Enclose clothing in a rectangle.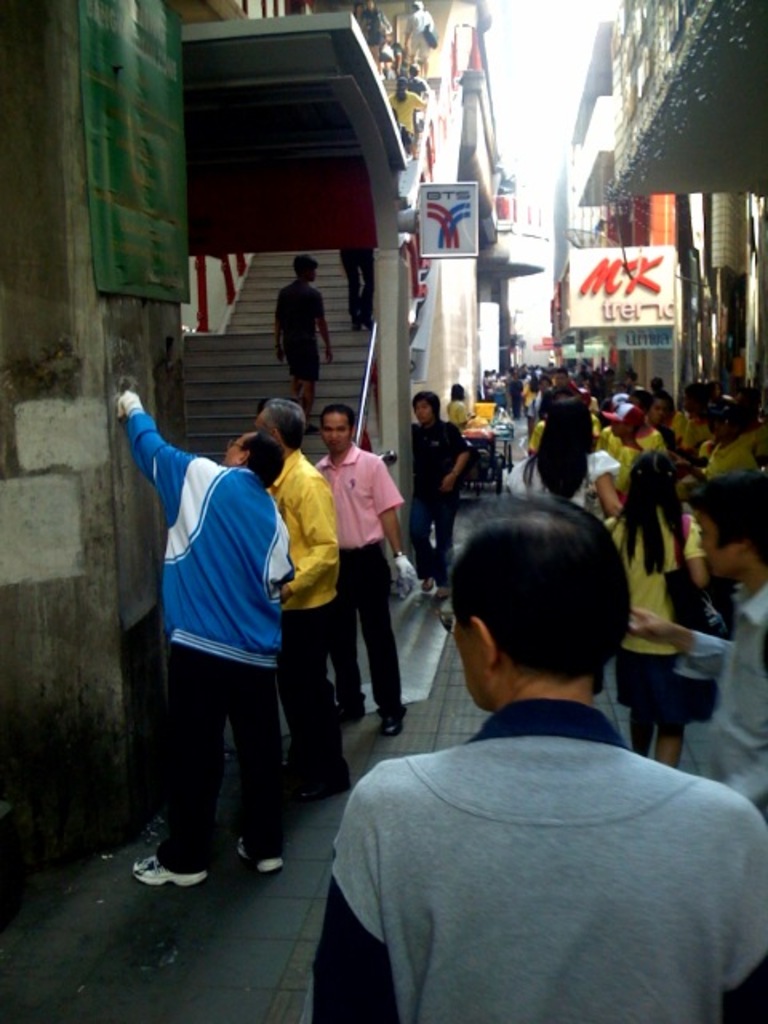
[x1=323, y1=440, x2=397, y2=547].
